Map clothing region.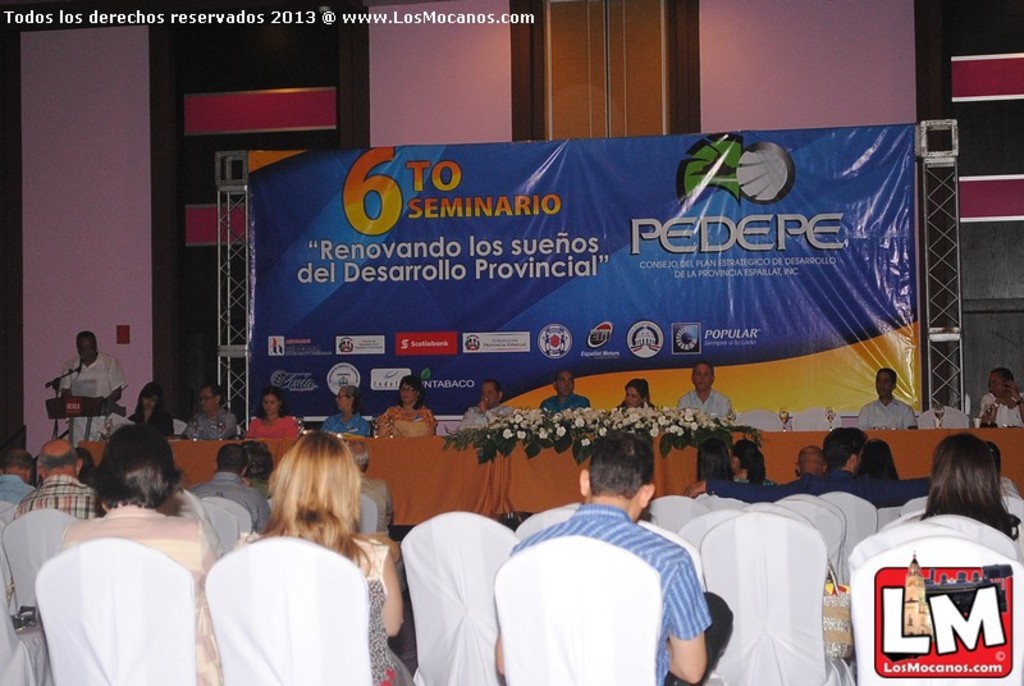
Mapped to crop(239, 412, 294, 459).
